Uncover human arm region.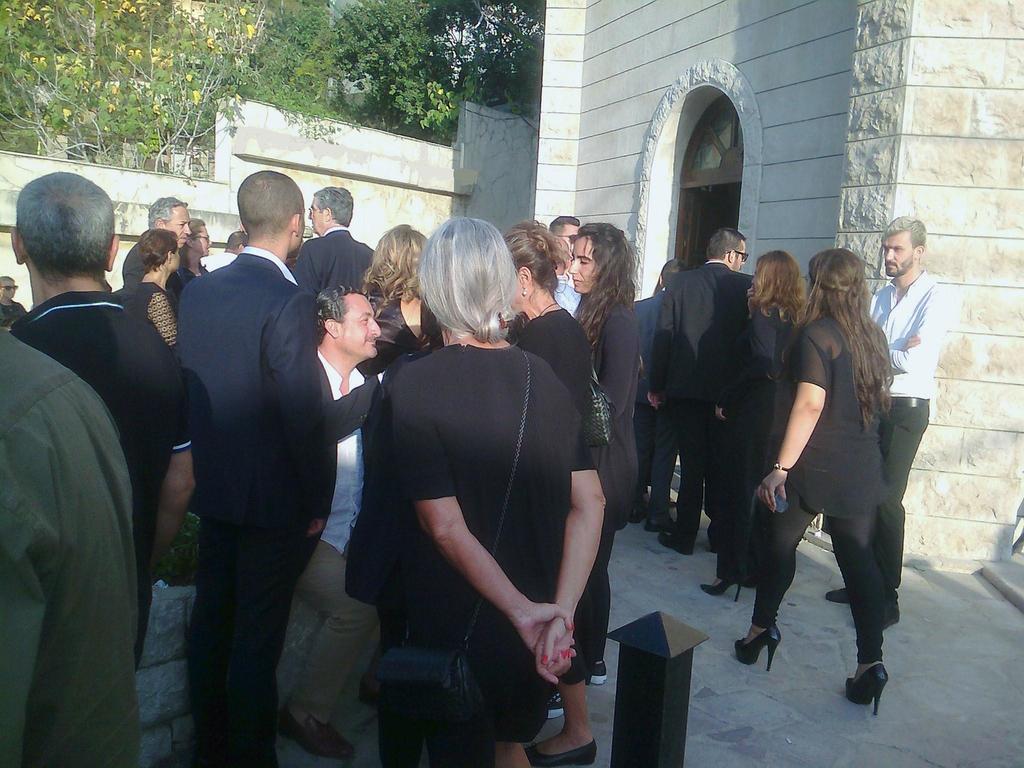
Uncovered: pyautogui.locateOnScreen(262, 287, 332, 544).
